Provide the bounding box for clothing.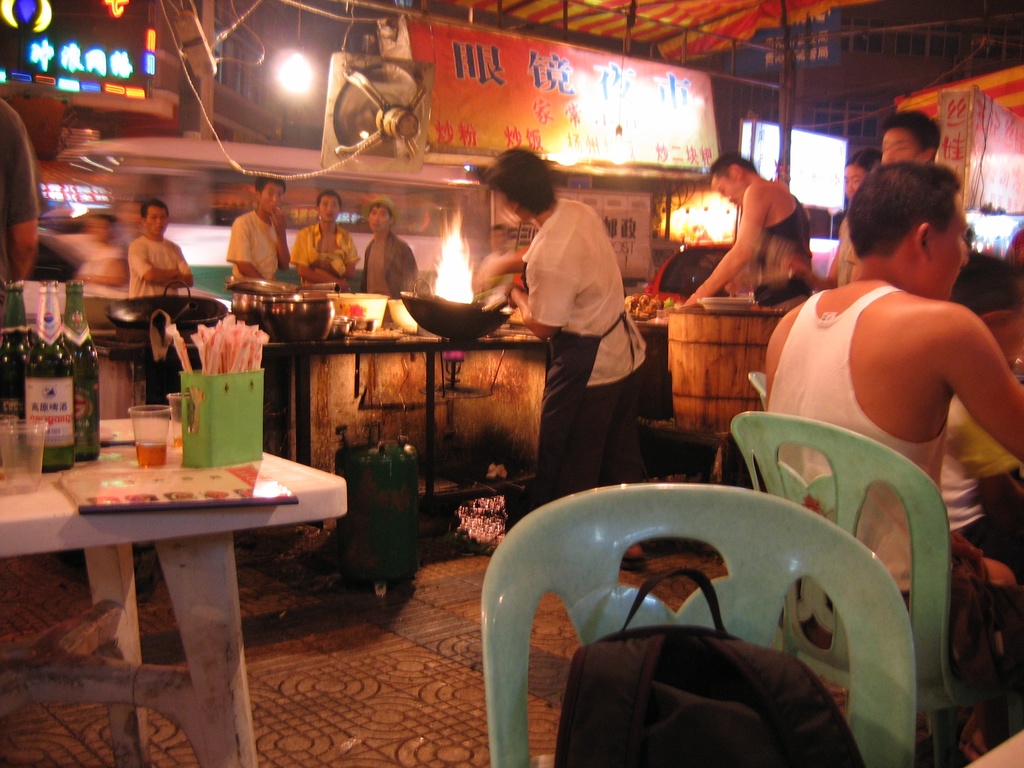
bbox(767, 283, 1007, 758).
